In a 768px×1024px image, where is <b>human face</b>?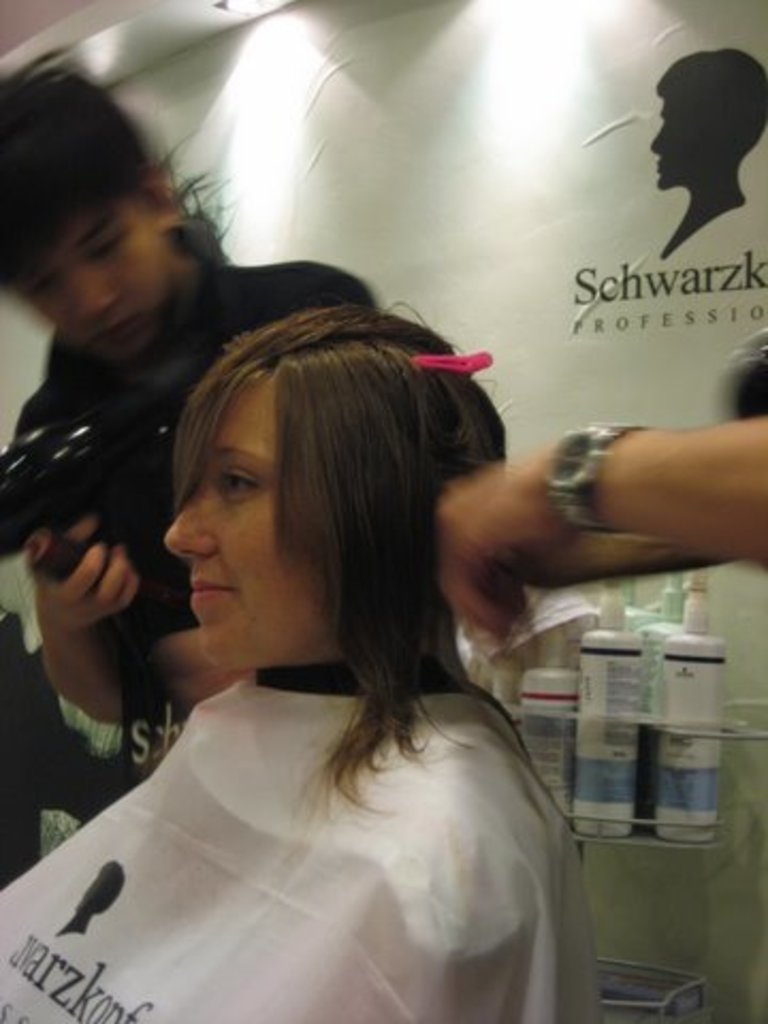
{"left": 646, "top": 90, "right": 723, "bottom": 198}.
